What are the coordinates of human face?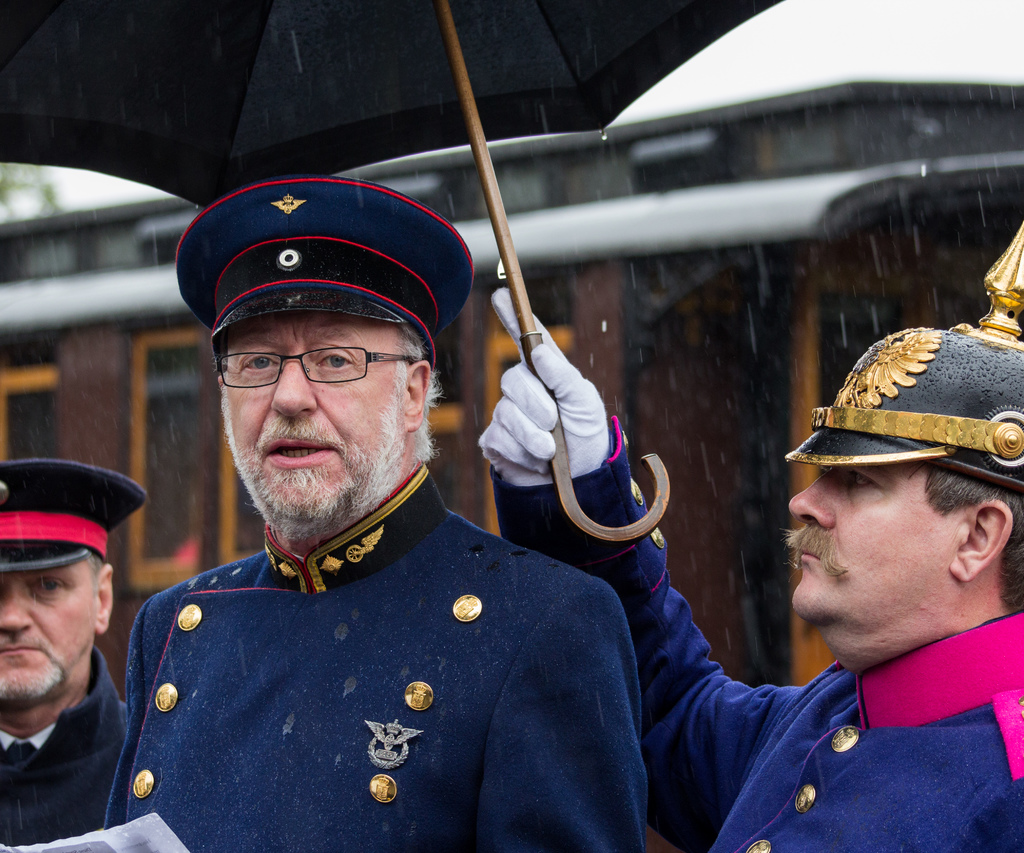
[left=227, top=314, right=399, bottom=512].
